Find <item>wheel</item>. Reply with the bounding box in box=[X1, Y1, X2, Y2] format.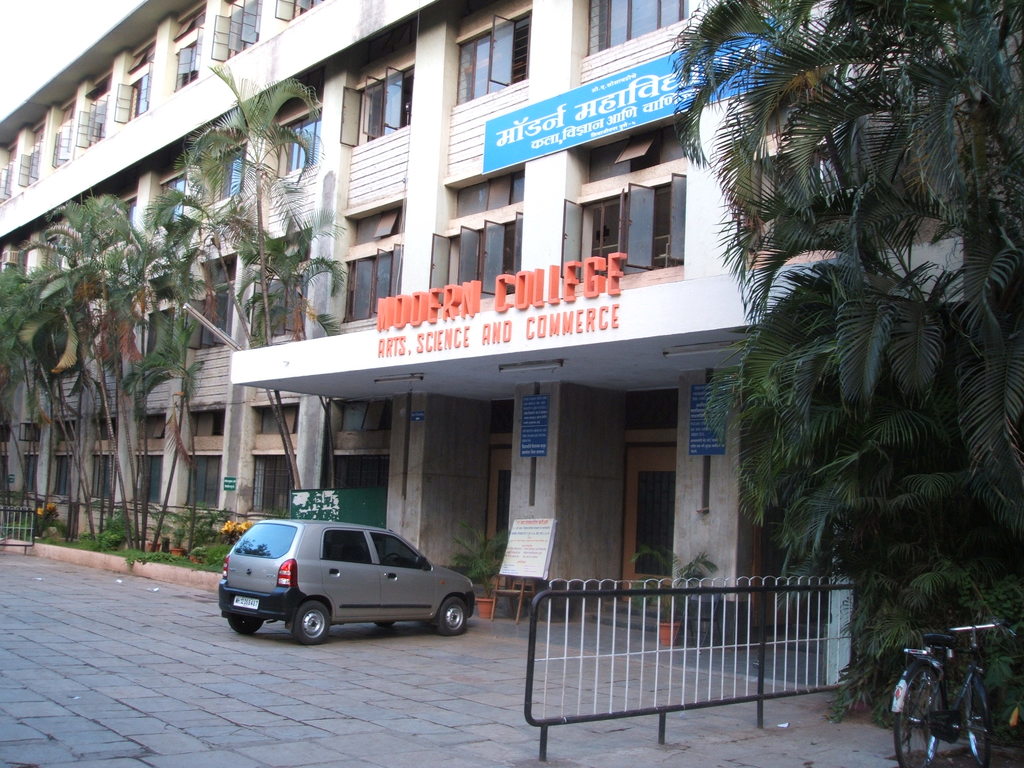
box=[963, 673, 993, 767].
